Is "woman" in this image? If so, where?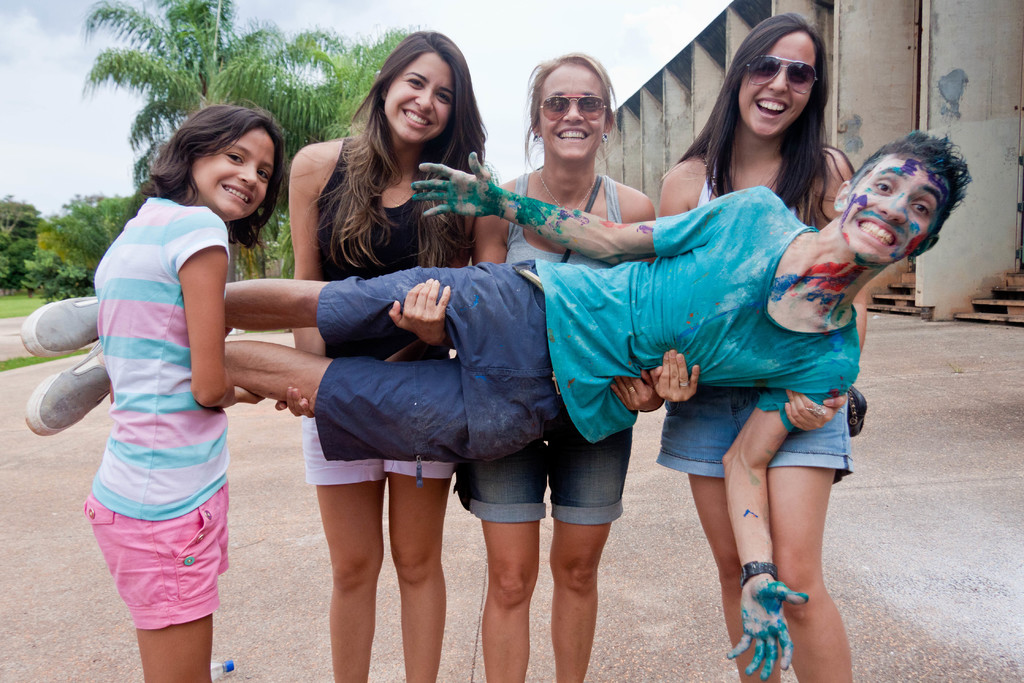
Yes, at box=[79, 94, 291, 682].
